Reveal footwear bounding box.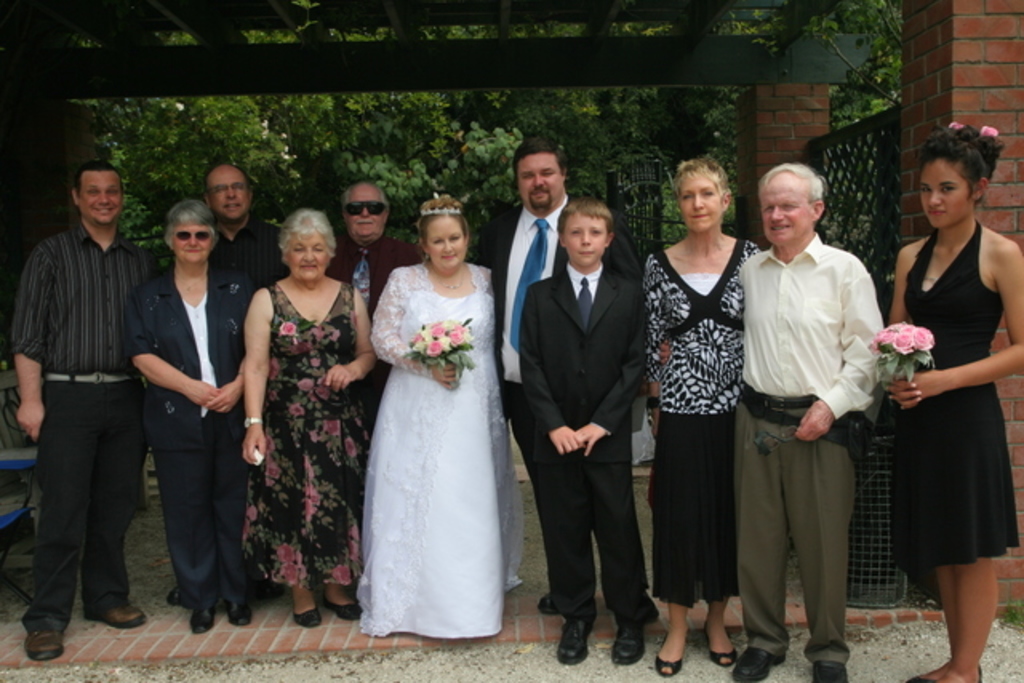
Revealed: bbox=[190, 601, 221, 633].
